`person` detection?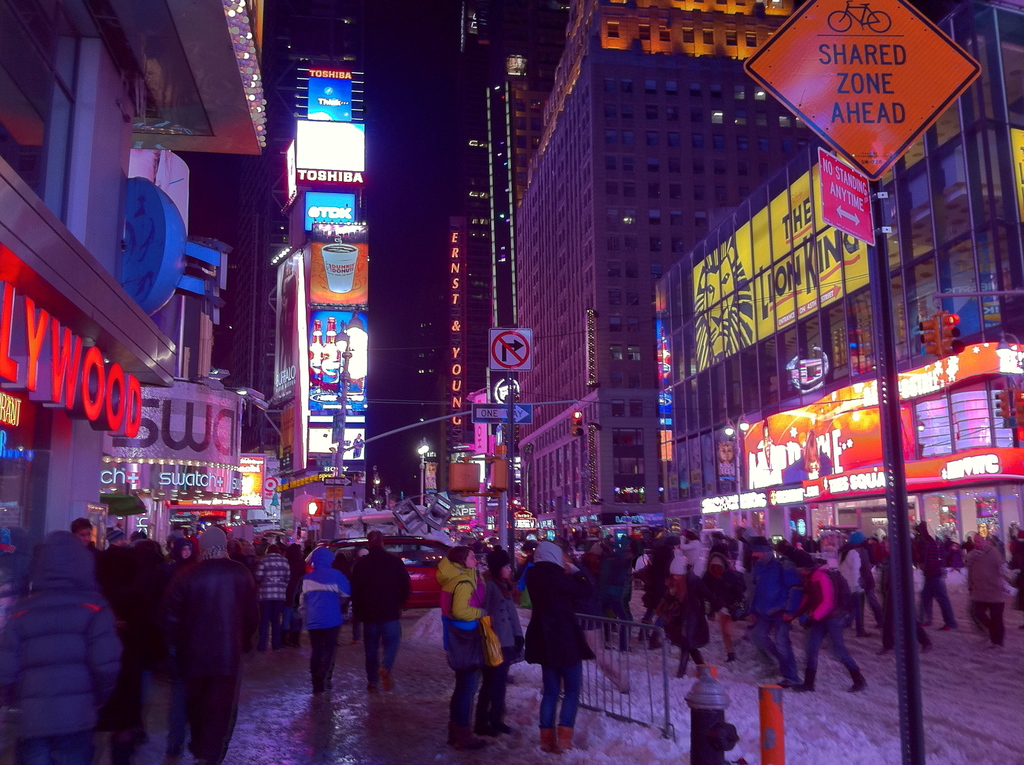
l=0, t=529, r=119, b=764
